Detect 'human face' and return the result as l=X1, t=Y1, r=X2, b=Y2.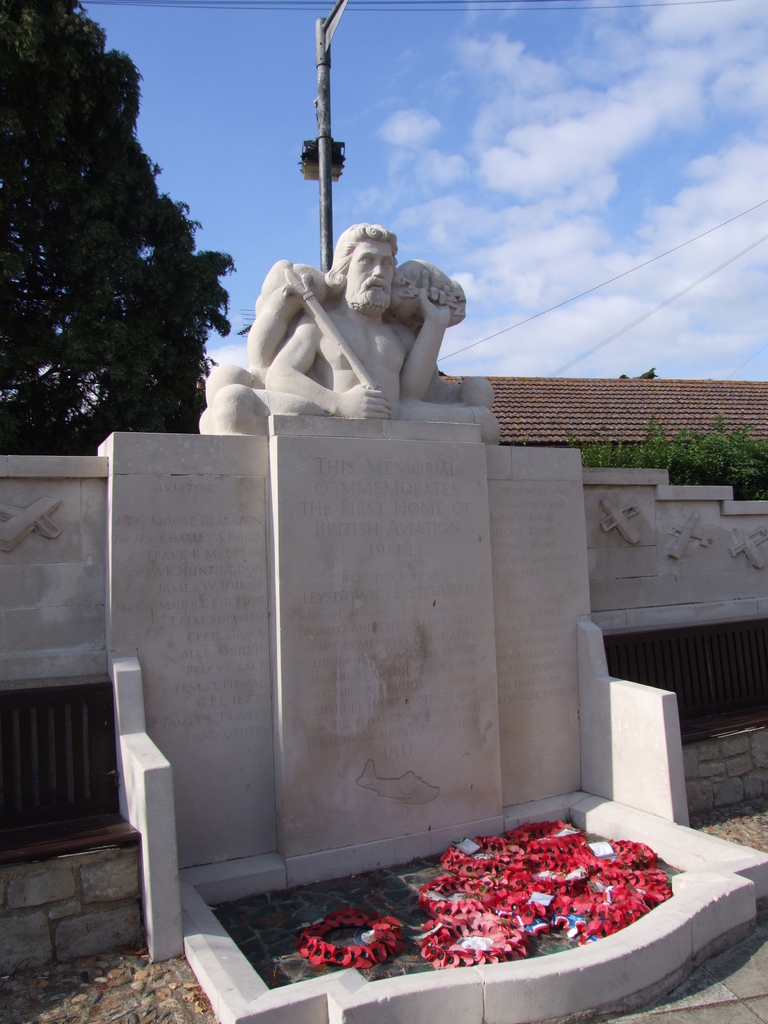
l=349, t=239, r=394, b=307.
